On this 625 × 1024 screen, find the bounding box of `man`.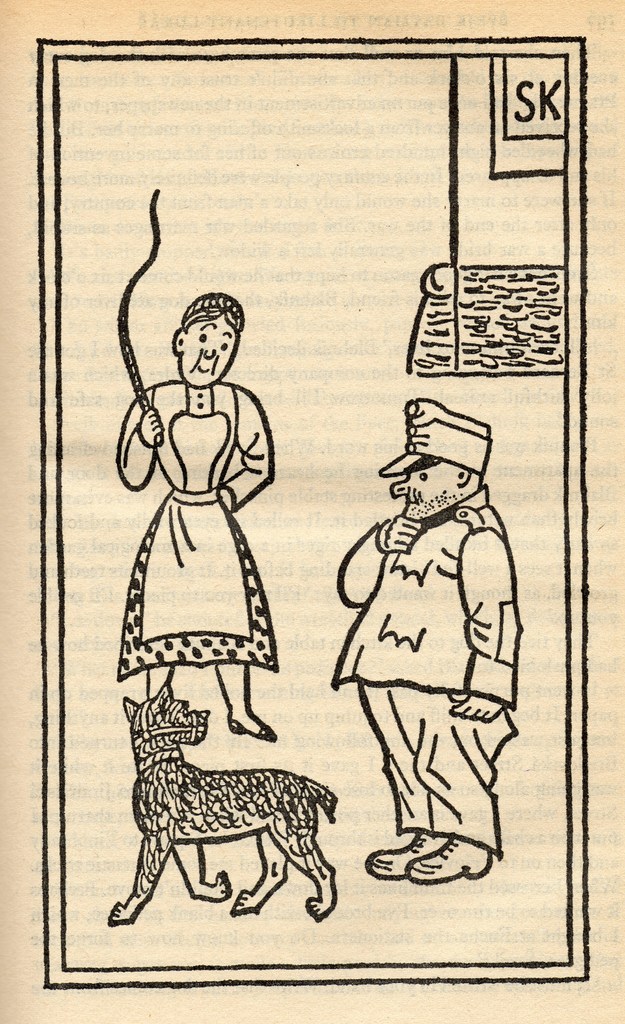
Bounding box: <bbox>327, 440, 541, 895</bbox>.
